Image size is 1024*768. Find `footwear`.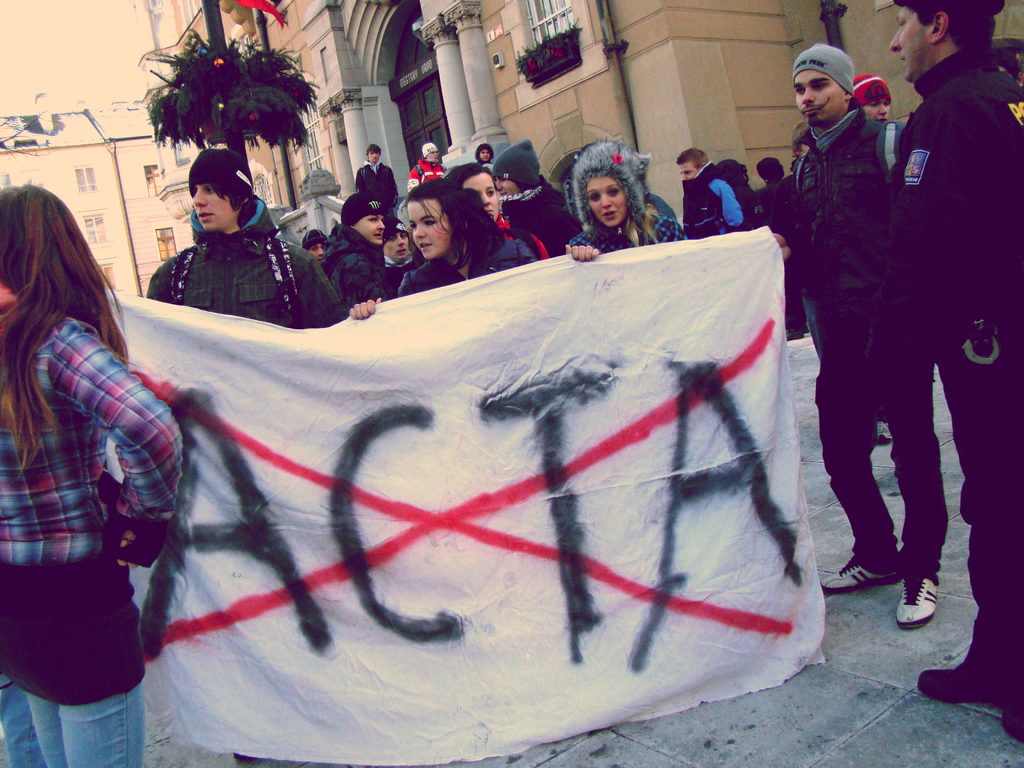
x1=911 y1=664 x2=995 y2=700.
